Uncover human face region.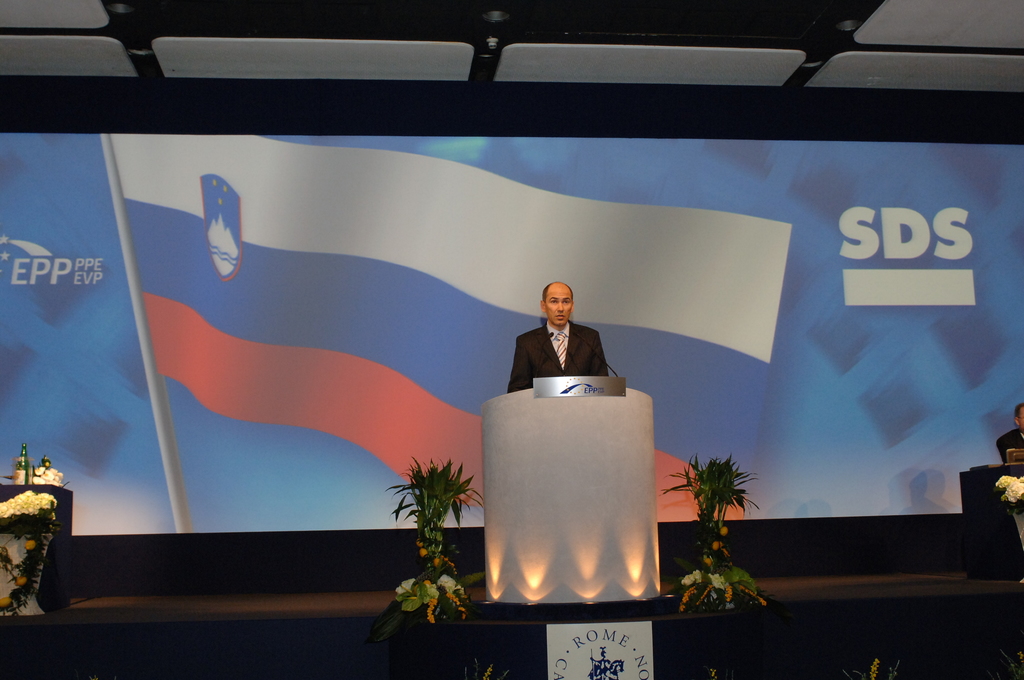
Uncovered: box(545, 287, 570, 328).
